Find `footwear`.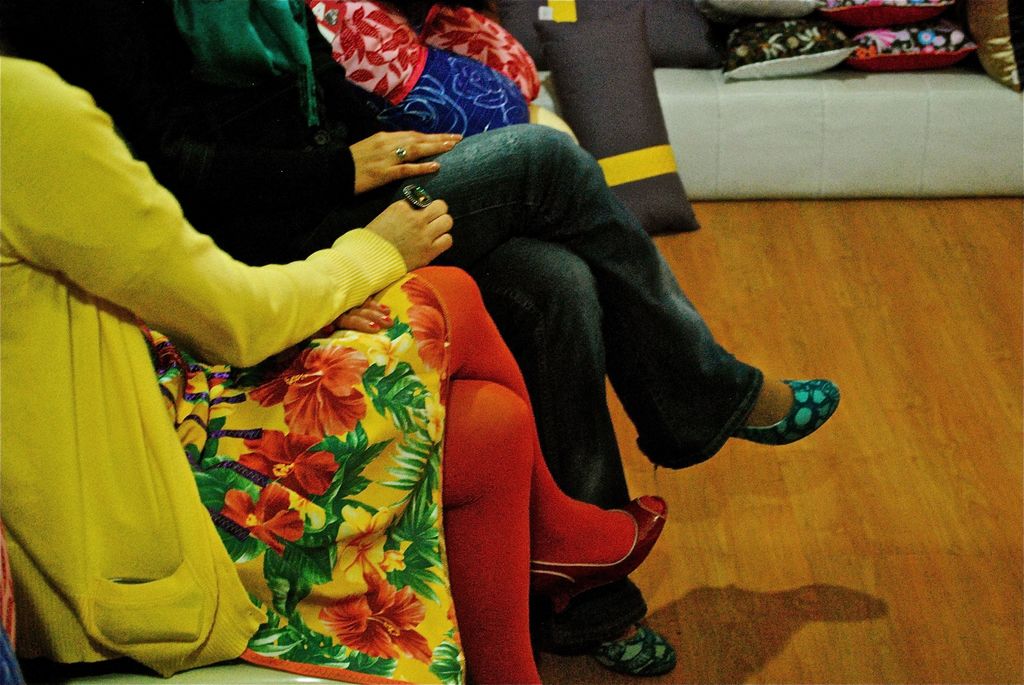
591,623,680,677.
